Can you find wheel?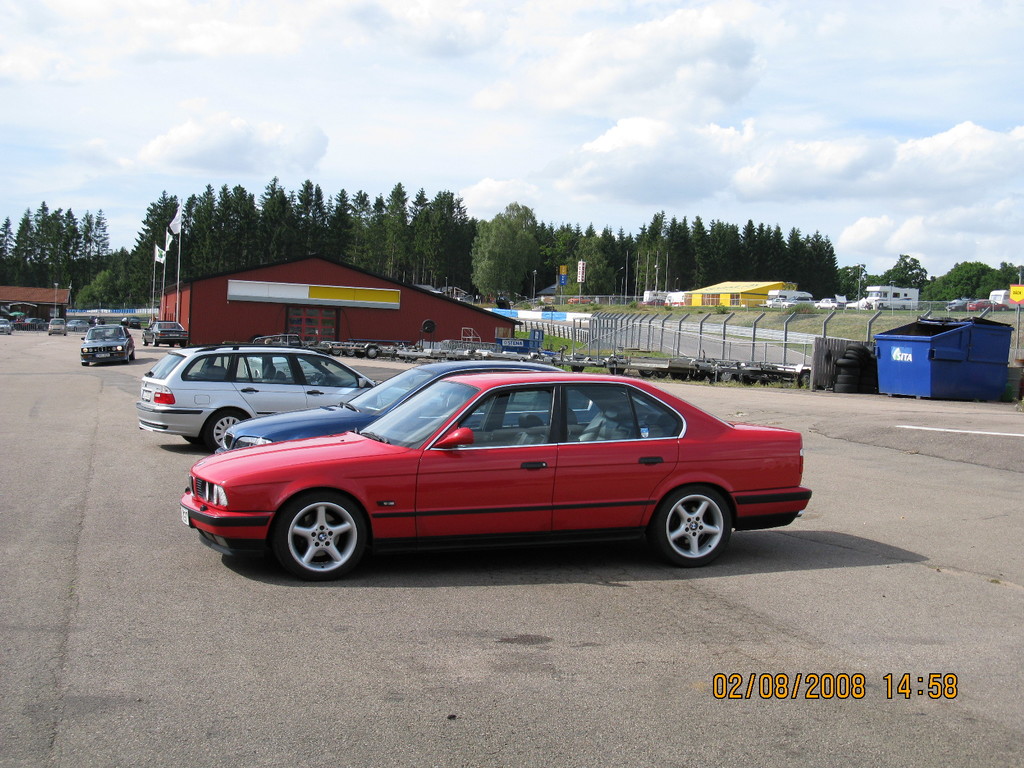
Yes, bounding box: region(144, 337, 148, 346).
